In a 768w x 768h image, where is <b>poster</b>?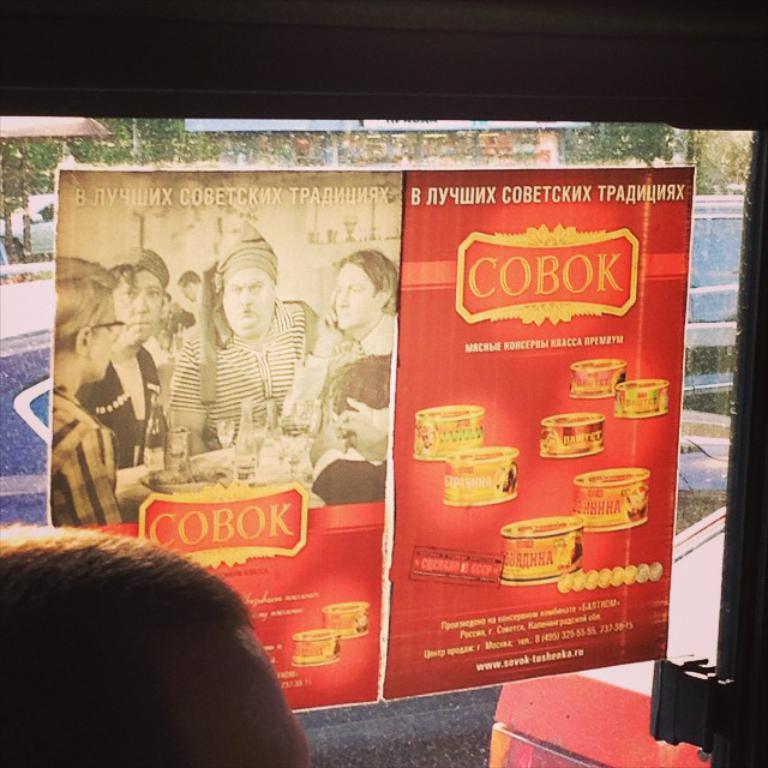
detection(382, 167, 697, 698).
